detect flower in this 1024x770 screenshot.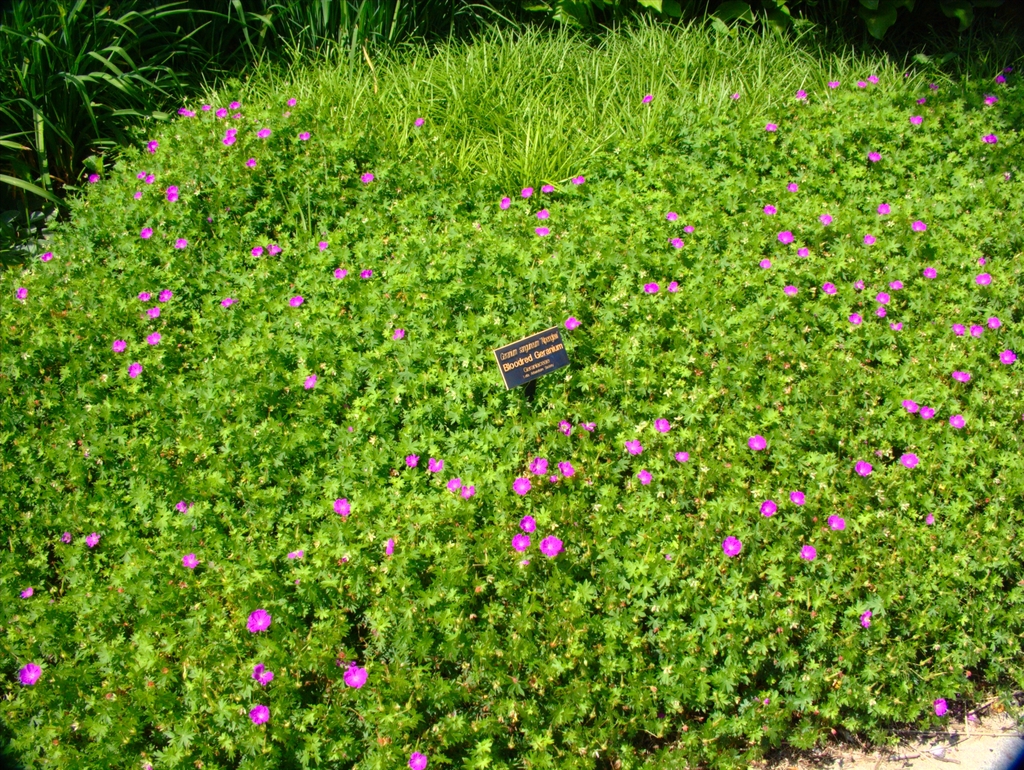
Detection: box(721, 536, 742, 559).
